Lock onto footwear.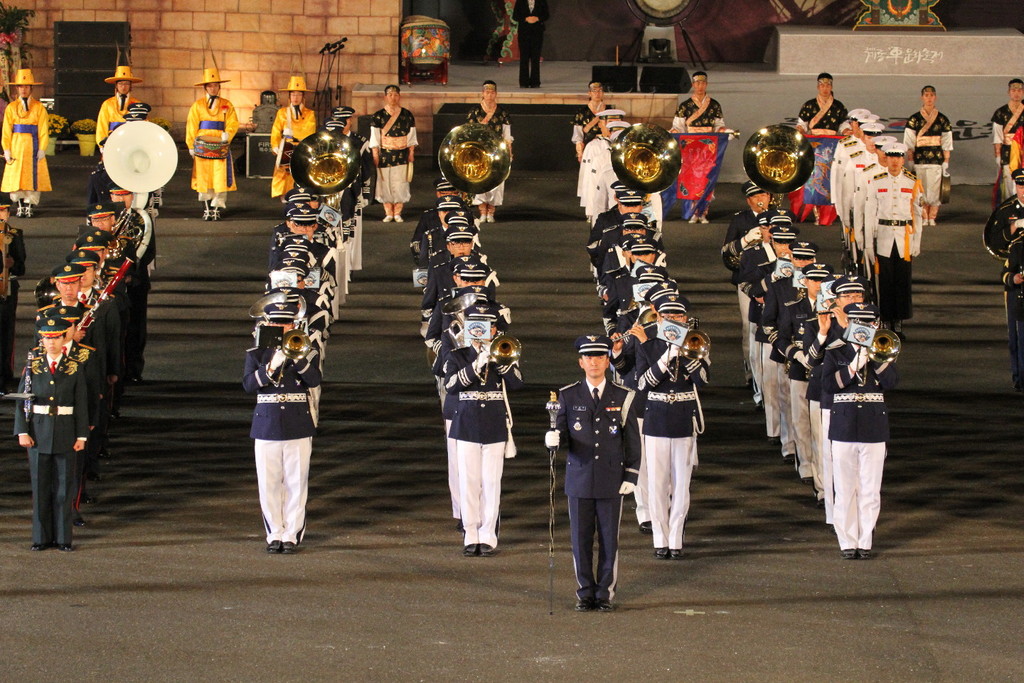
Locked: 210:202:224:224.
